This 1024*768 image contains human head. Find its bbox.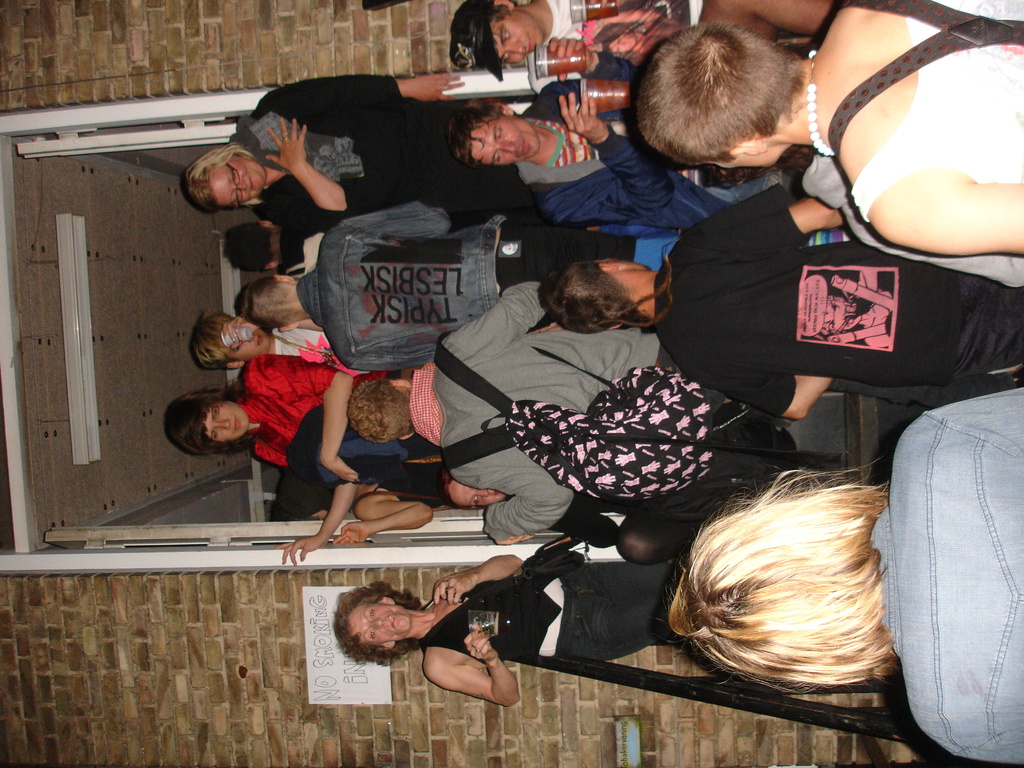
{"x1": 477, "y1": 0, "x2": 545, "y2": 65}.
